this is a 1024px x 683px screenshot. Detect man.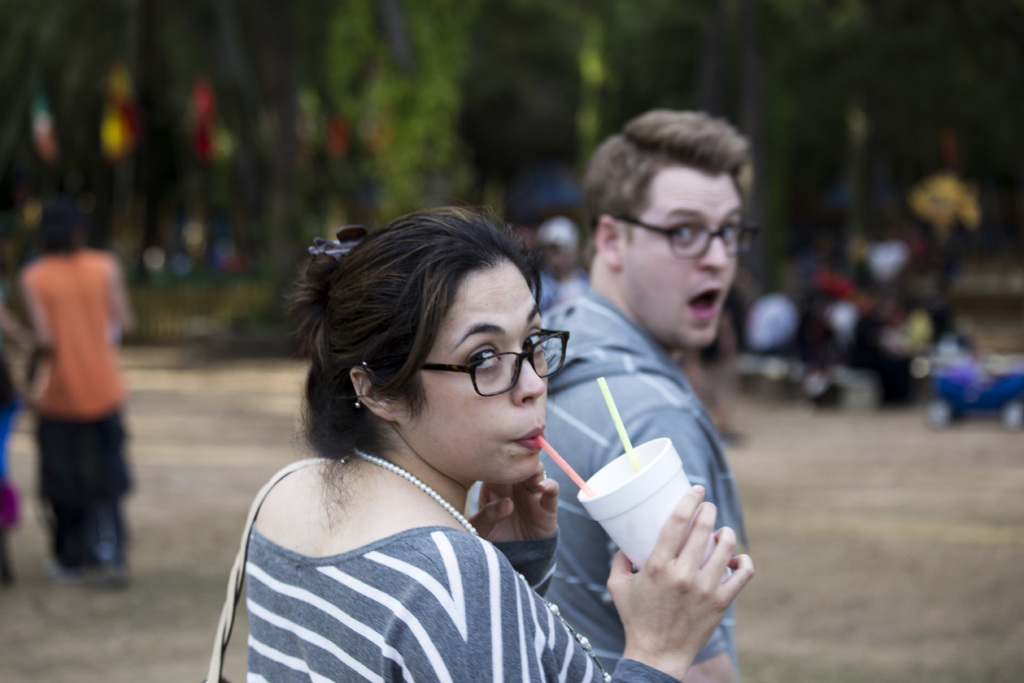
bbox=(459, 105, 767, 682).
